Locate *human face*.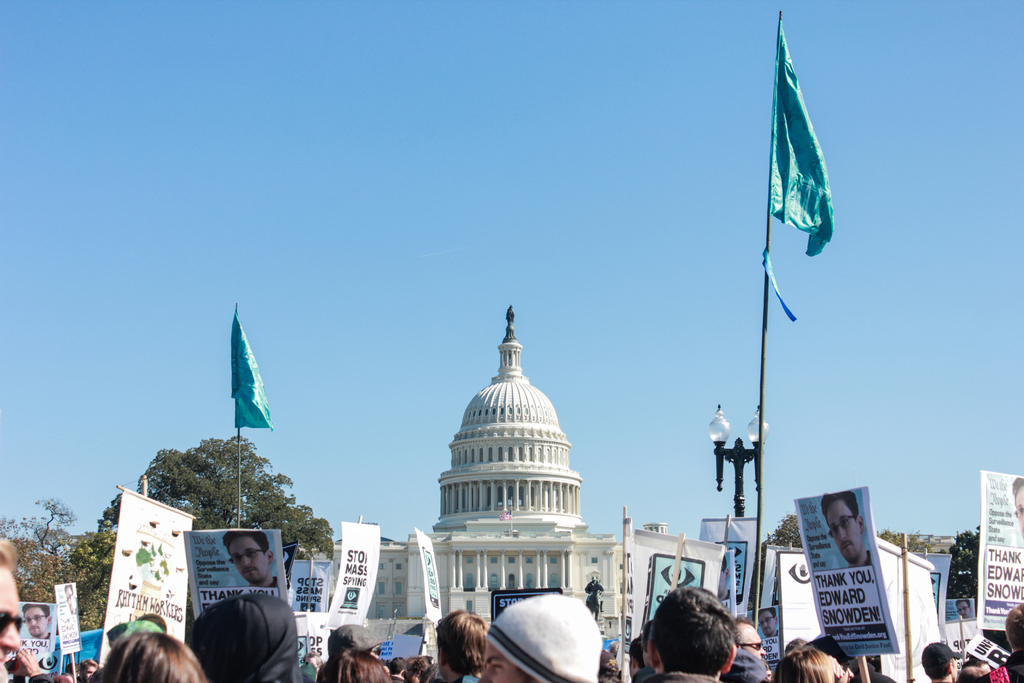
Bounding box: 475 635 527 682.
